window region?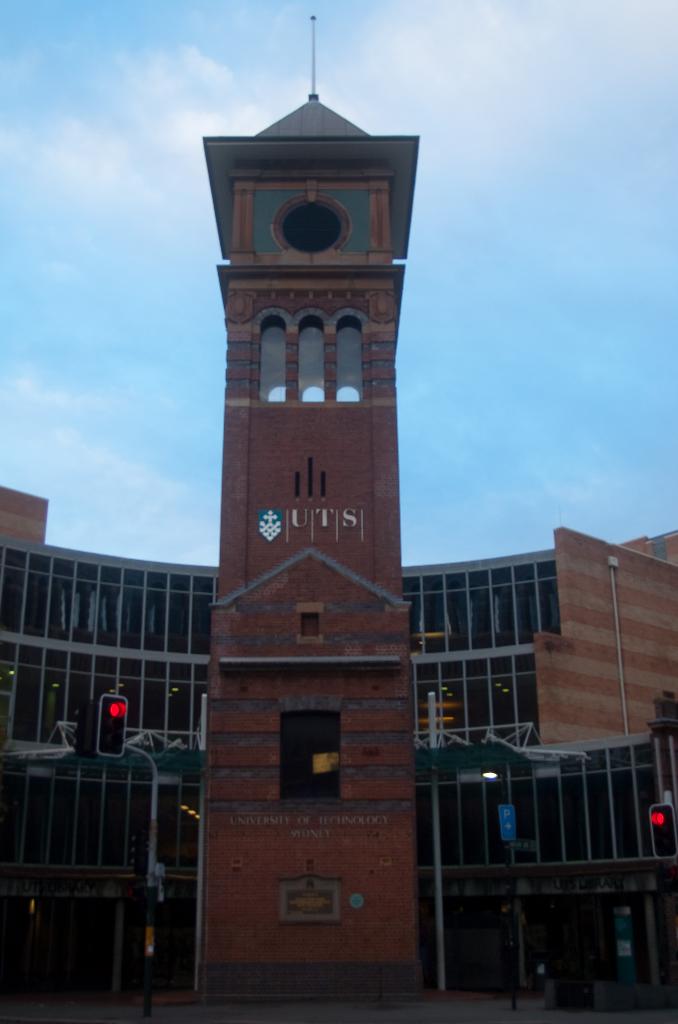
x1=265 y1=710 x2=347 y2=803
